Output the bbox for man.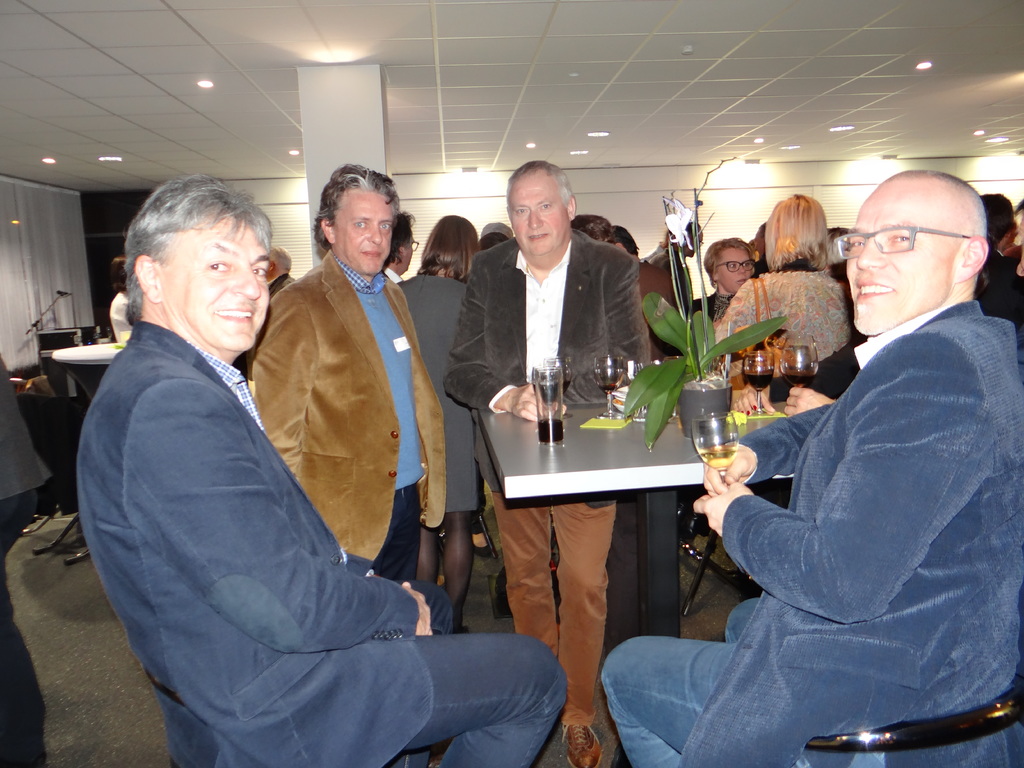
BBox(444, 156, 650, 767).
